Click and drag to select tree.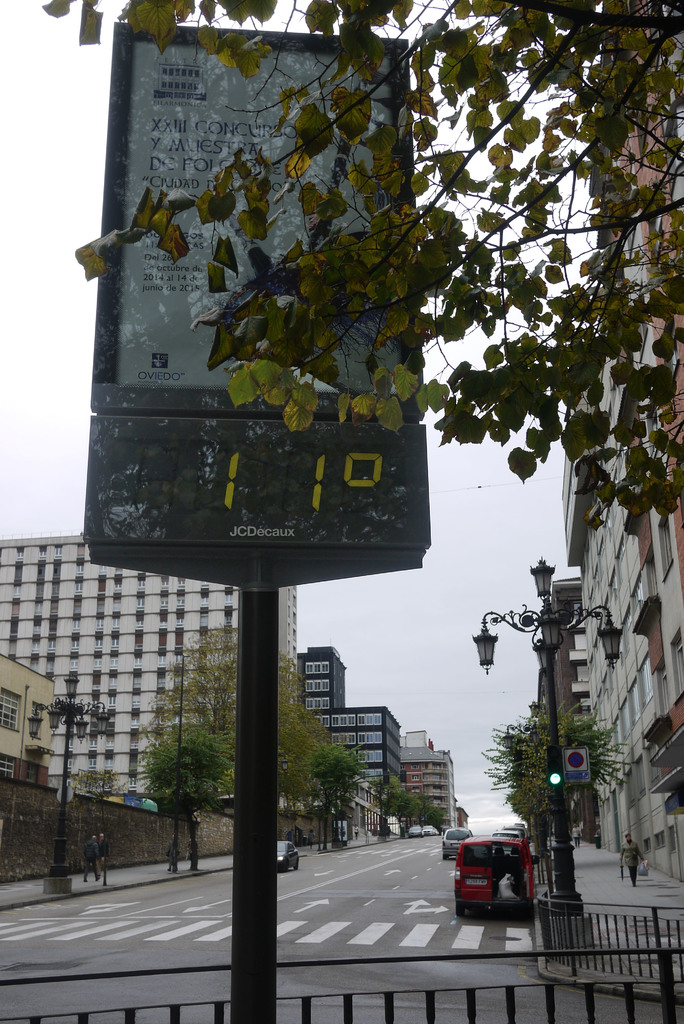
Selection: {"left": 151, "top": 612, "right": 331, "bottom": 824}.
